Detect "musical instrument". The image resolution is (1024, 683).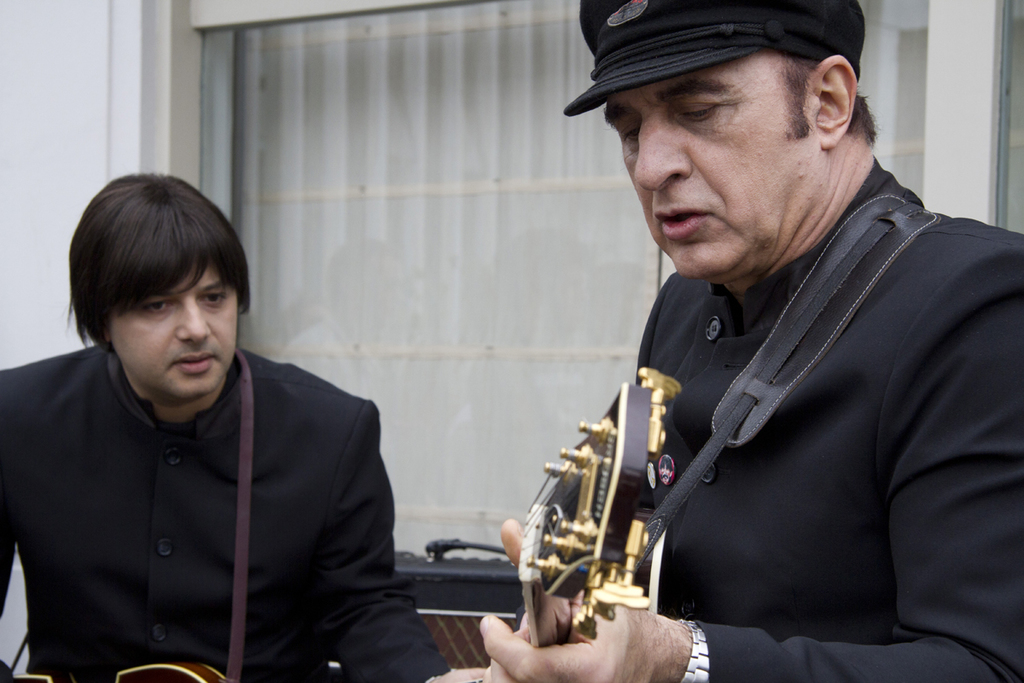
508,363,689,682.
